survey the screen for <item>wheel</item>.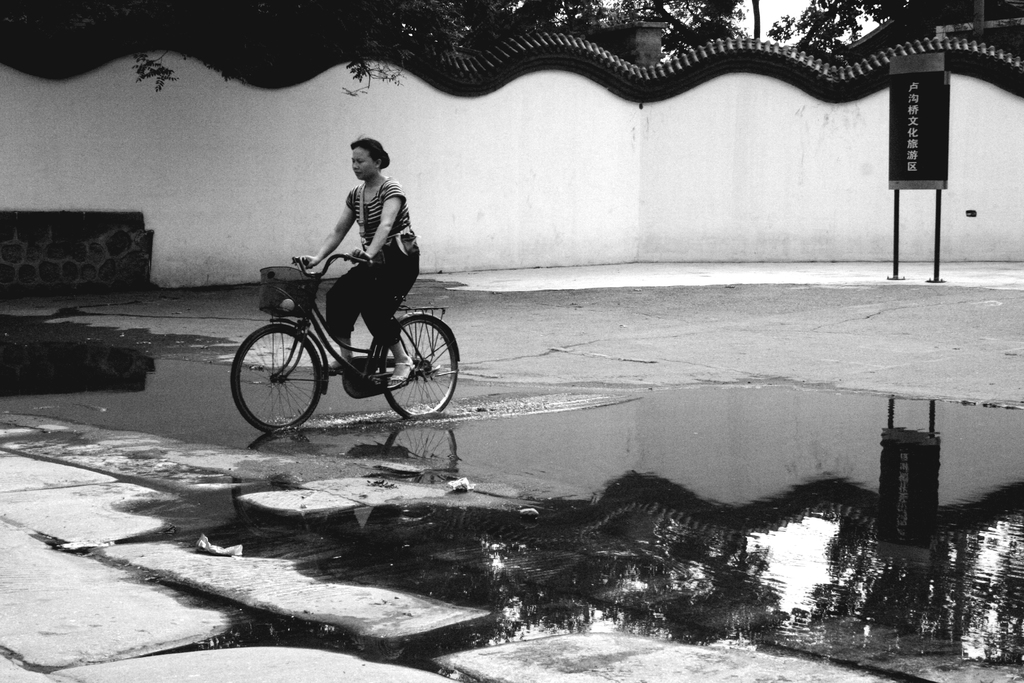
Survey found: [x1=380, y1=309, x2=458, y2=415].
